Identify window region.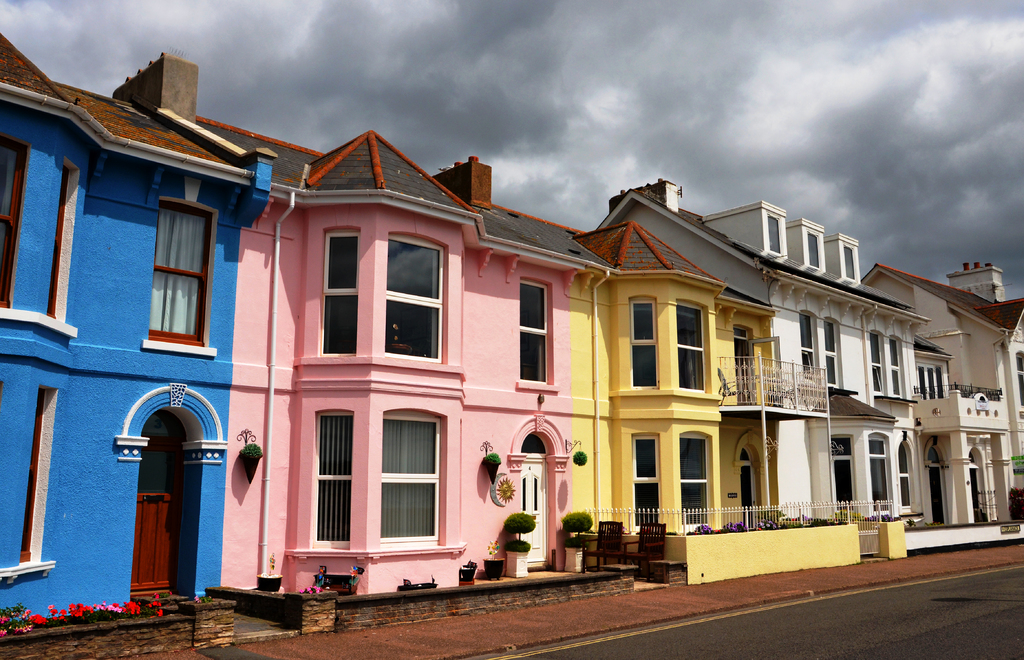
Region: box(899, 445, 909, 470).
